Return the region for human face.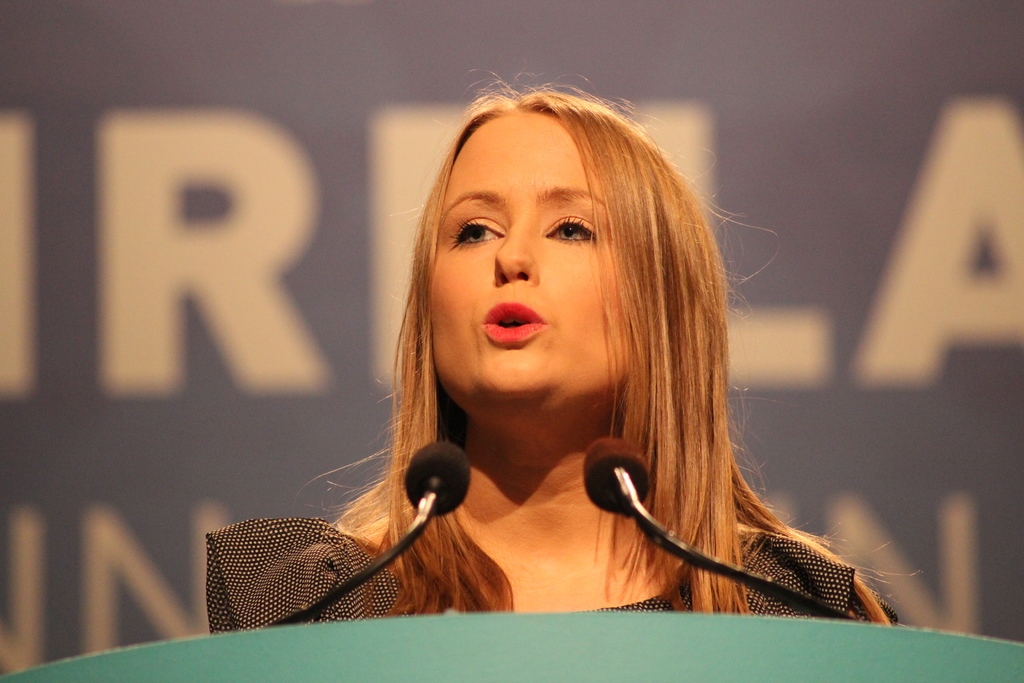
426 106 632 409.
